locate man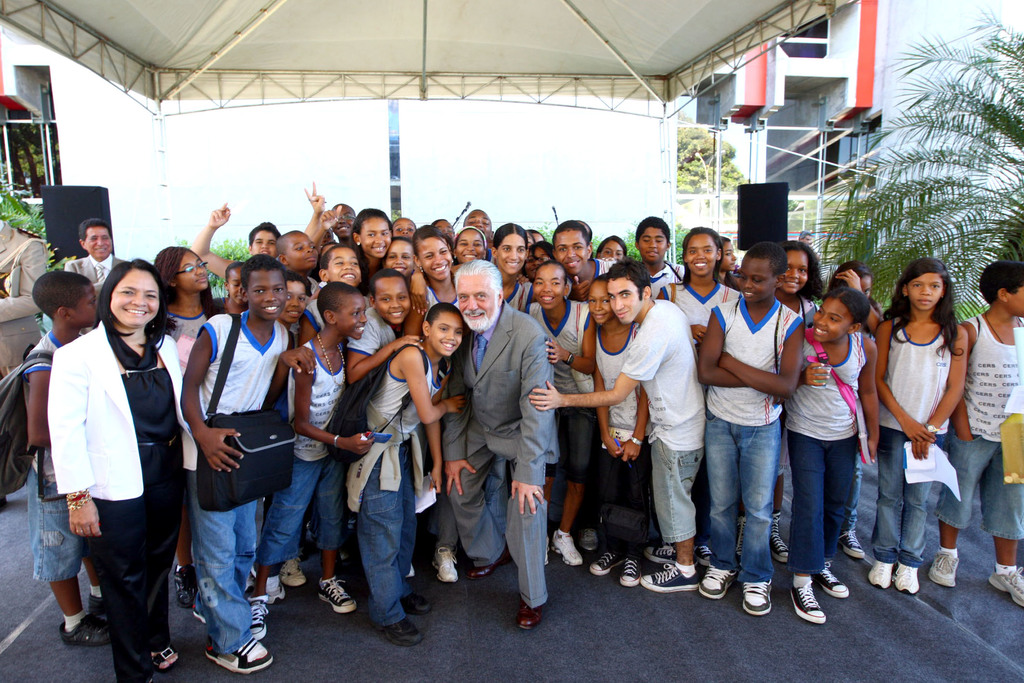
locate(65, 220, 129, 295)
